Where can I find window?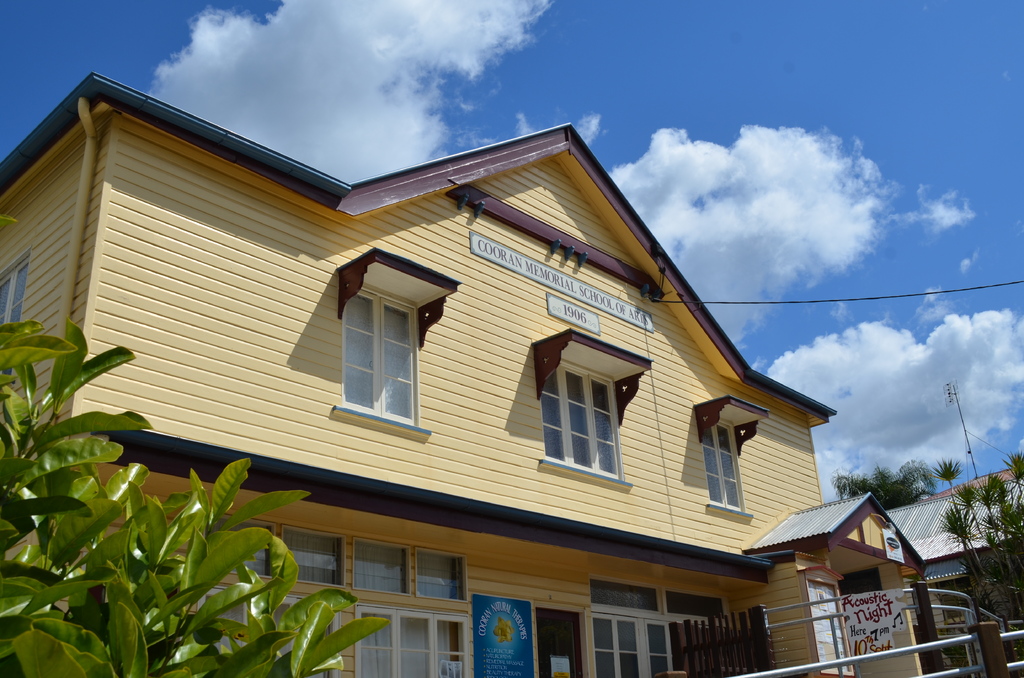
You can find it at [left=692, top=398, right=771, bottom=521].
